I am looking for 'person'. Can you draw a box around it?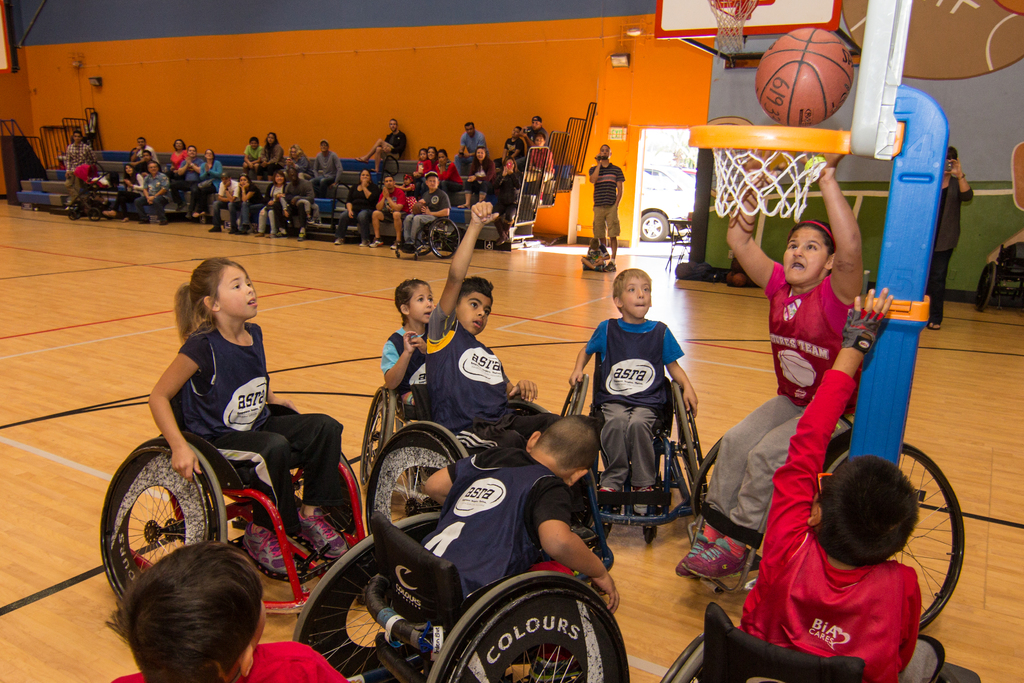
Sure, the bounding box is (61,129,97,213).
